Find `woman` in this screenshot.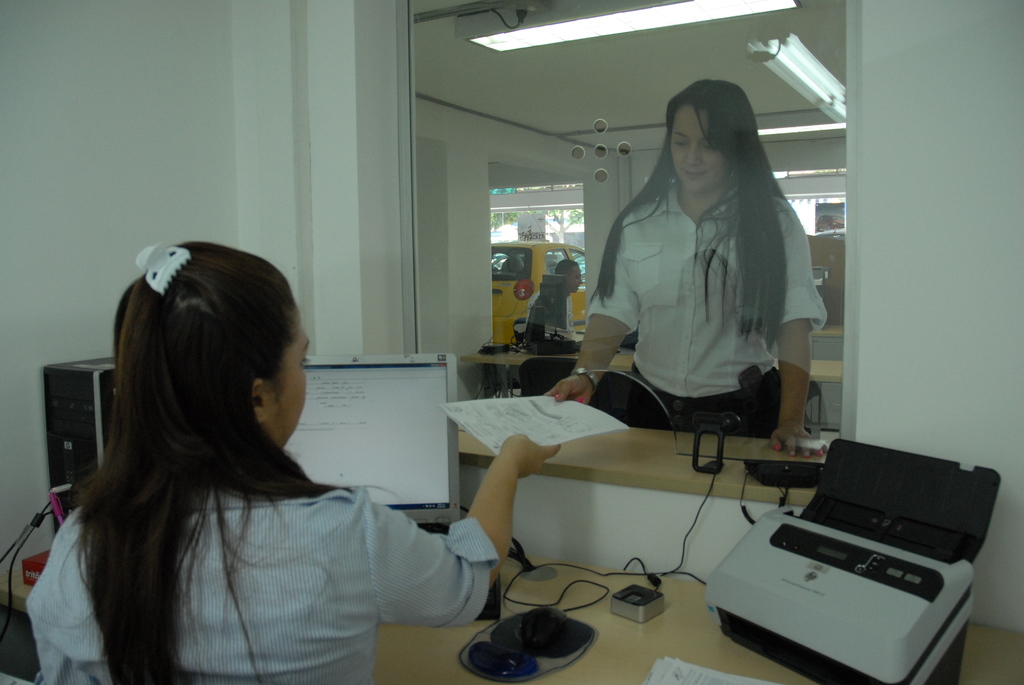
The bounding box for `woman` is [53,254,422,684].
